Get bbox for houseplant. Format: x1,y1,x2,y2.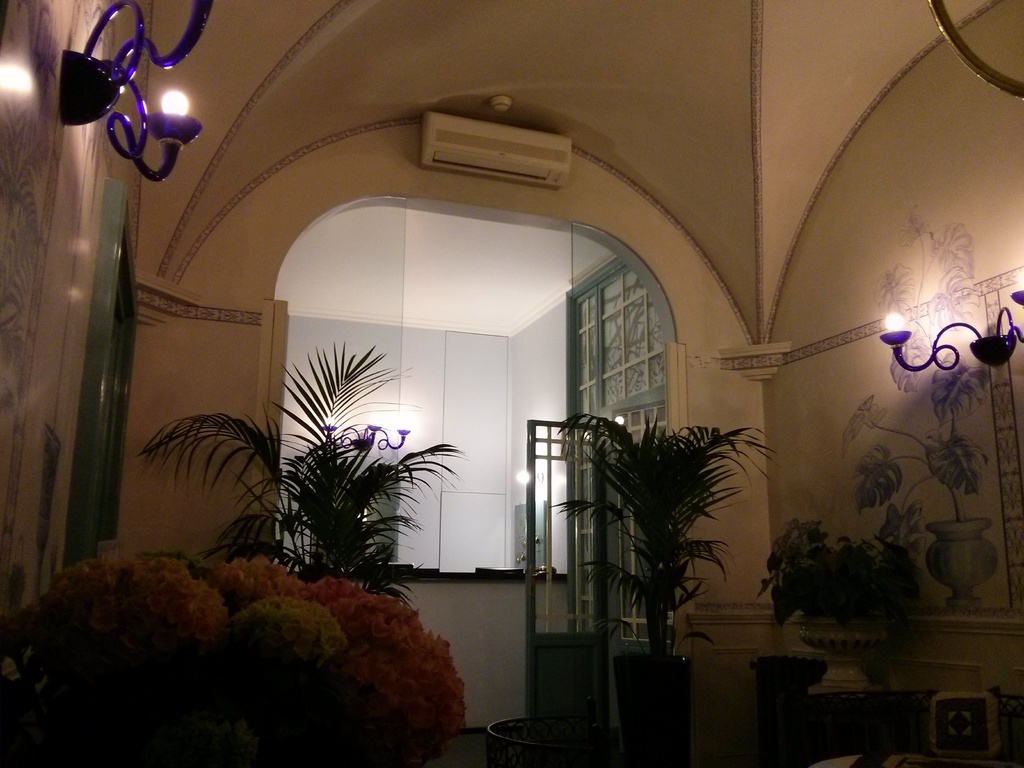
133,338,468,614.
